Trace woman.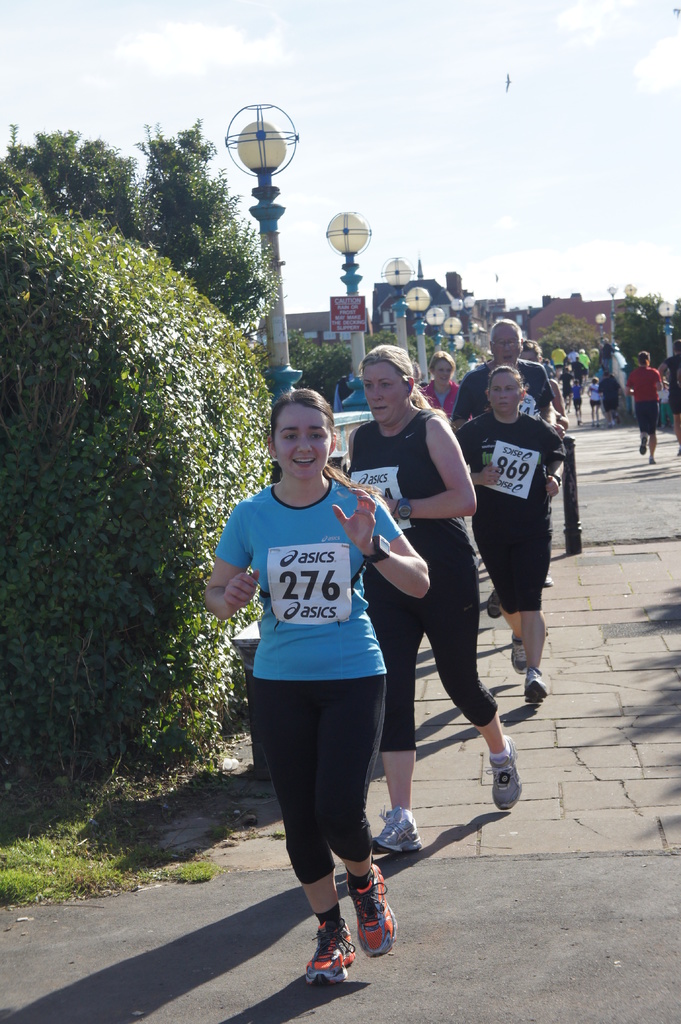
Traced to 519:340:568:590.
